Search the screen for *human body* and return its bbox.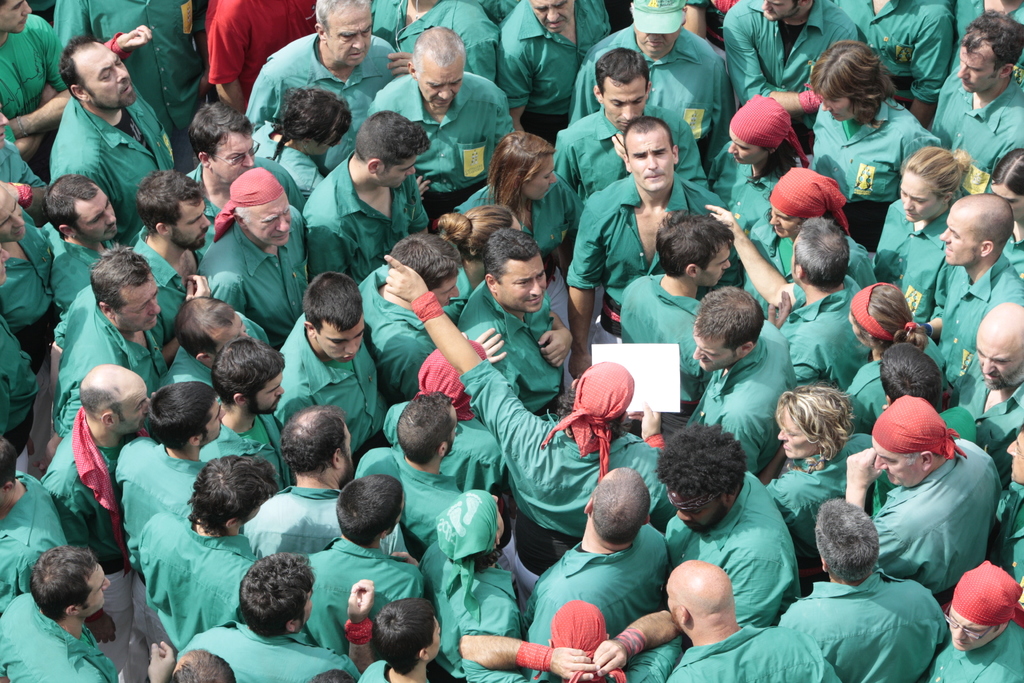
Found: box=[948, 0, 1023, 58].
